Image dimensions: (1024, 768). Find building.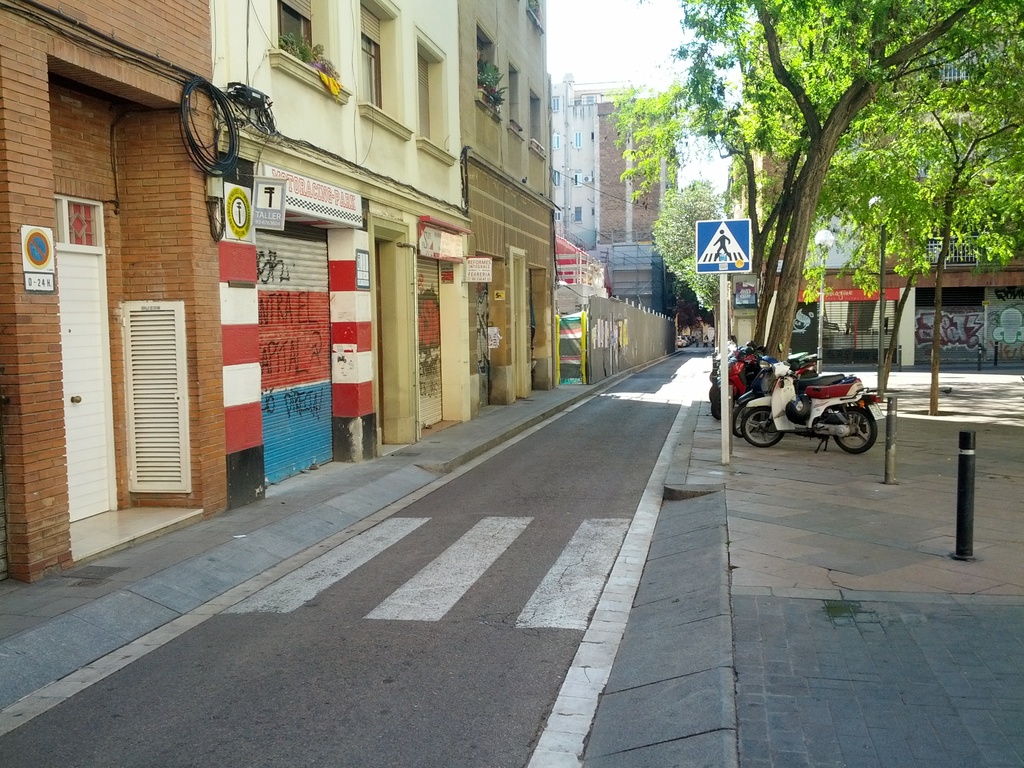
<bbox>208, 0, 474, 509</bbox>.
